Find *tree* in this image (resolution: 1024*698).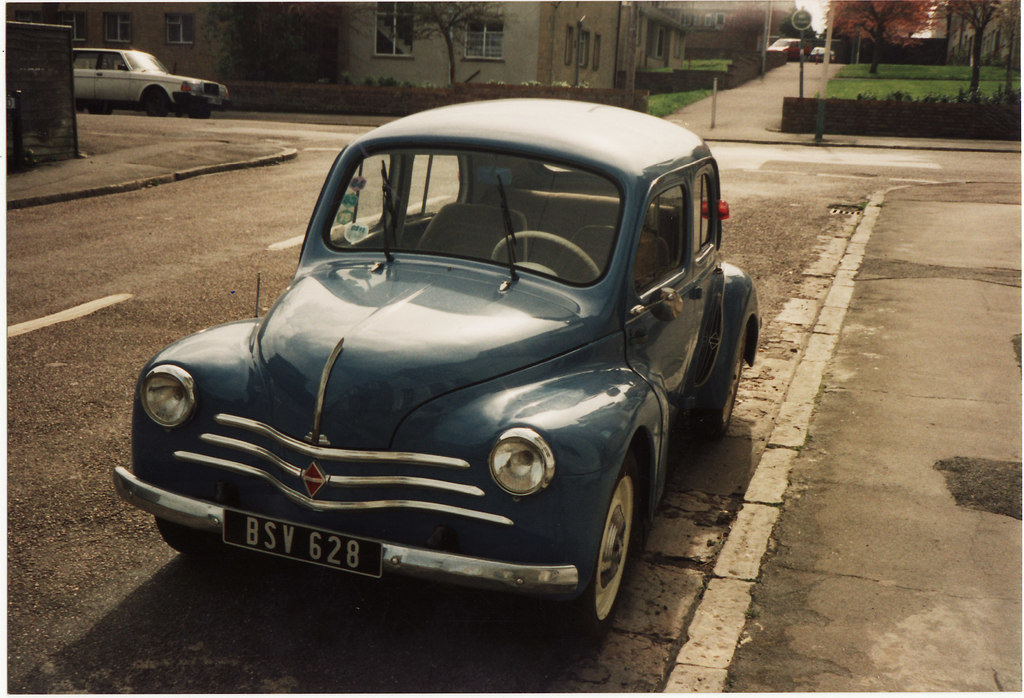
region(723, 0, 812, 81).
